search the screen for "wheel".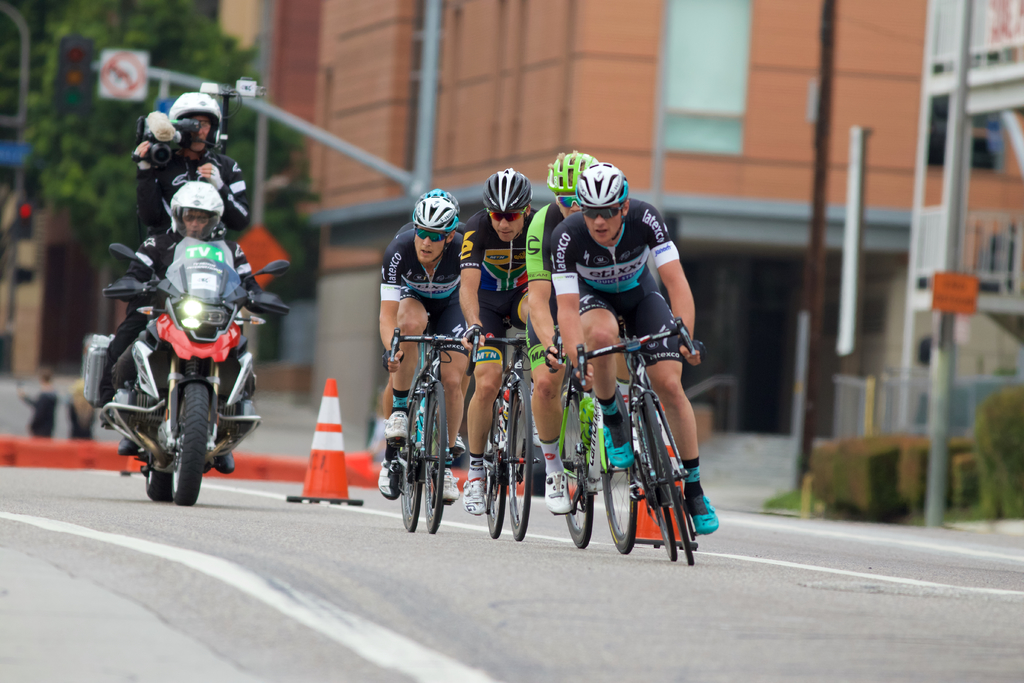
Found at (506, 378, 540, 542).
